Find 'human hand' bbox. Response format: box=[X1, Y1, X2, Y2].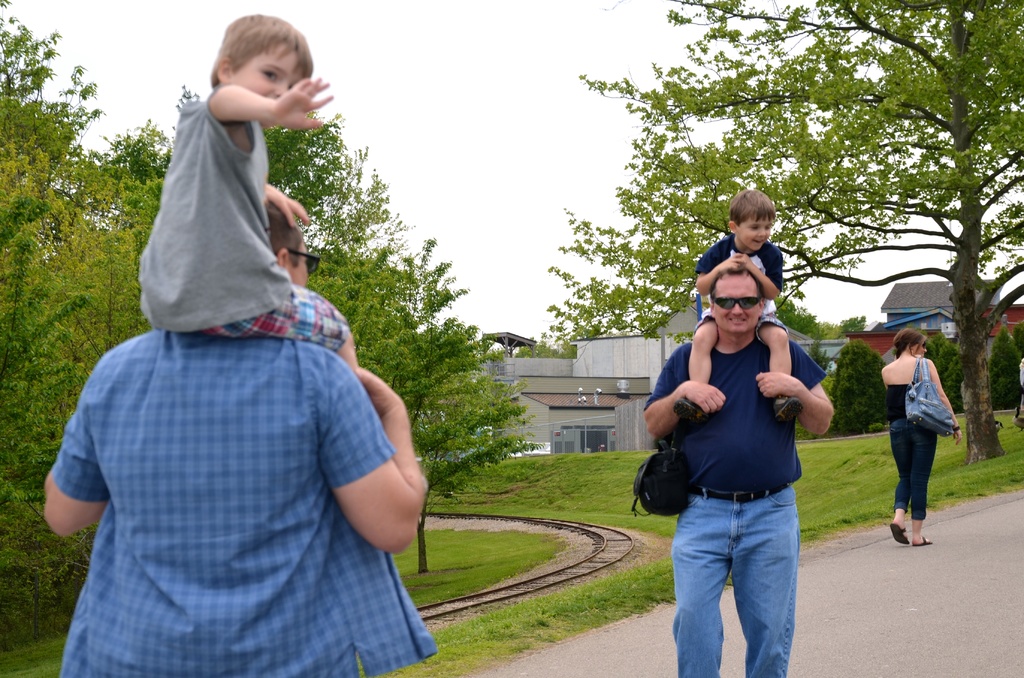
box=[952, 428, 964, 446].
